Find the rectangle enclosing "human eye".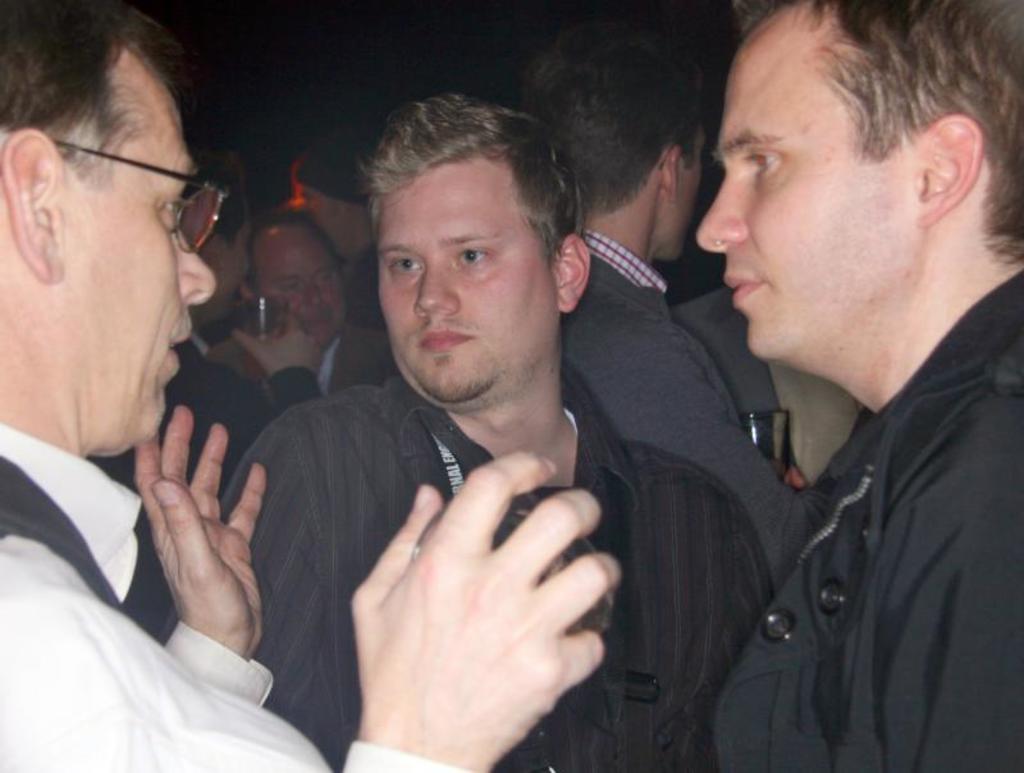
[left=150, top=187, right=195, bottom=233].
